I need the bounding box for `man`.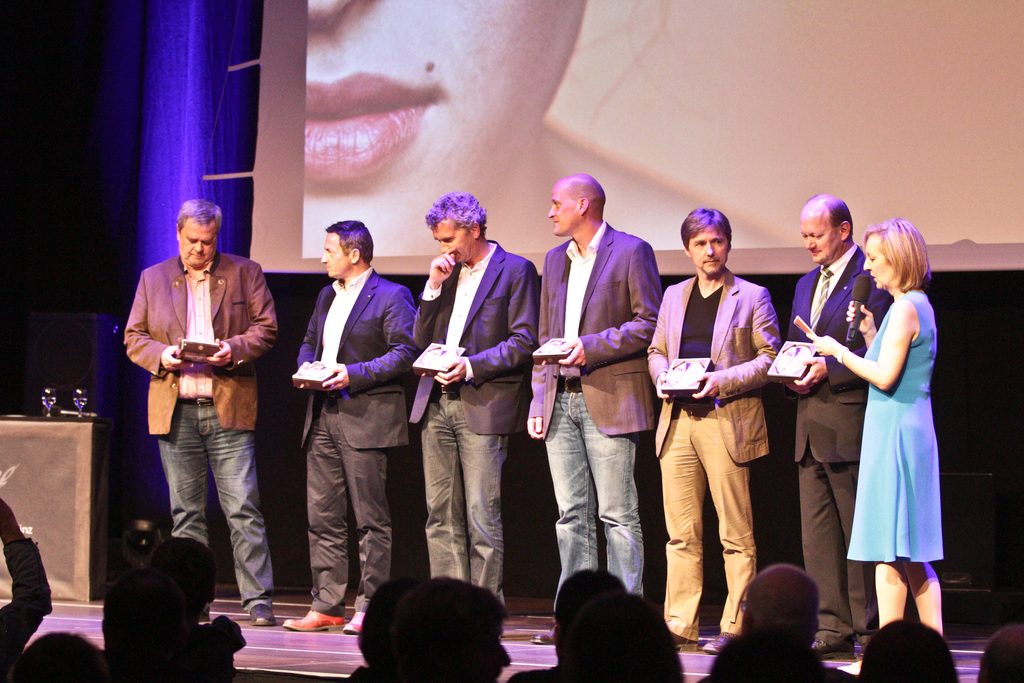
Here it is: (x1=524, y1=174, x2=664, y2=646).
